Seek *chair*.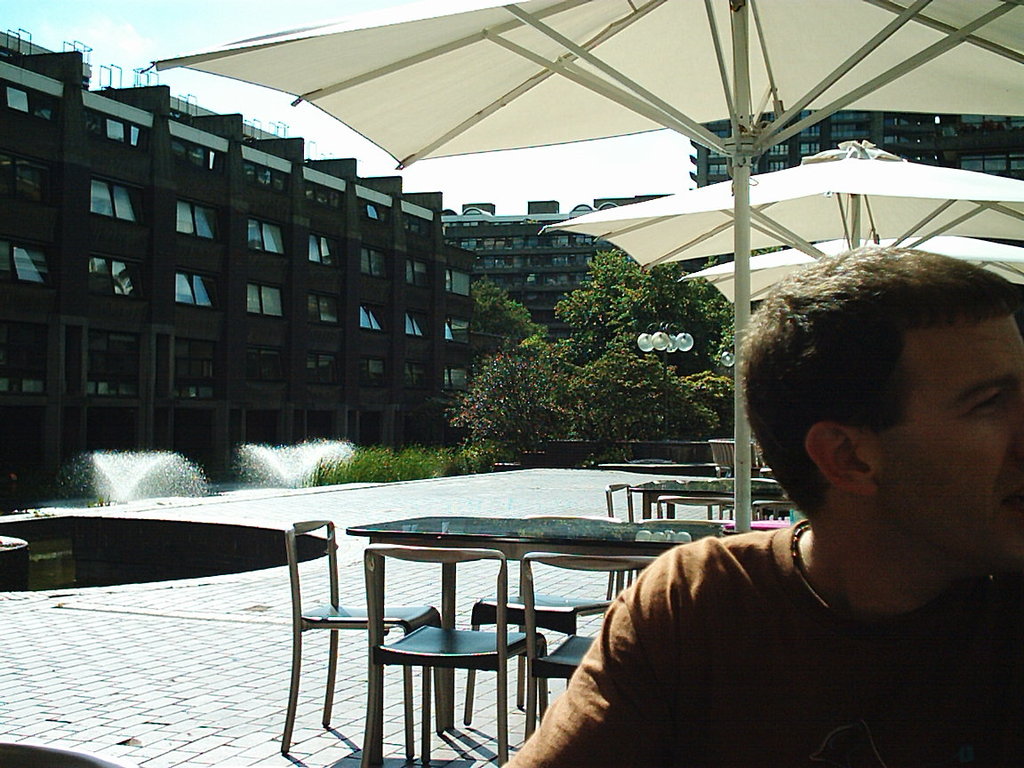
bbox(750, 498, 797, 524).
